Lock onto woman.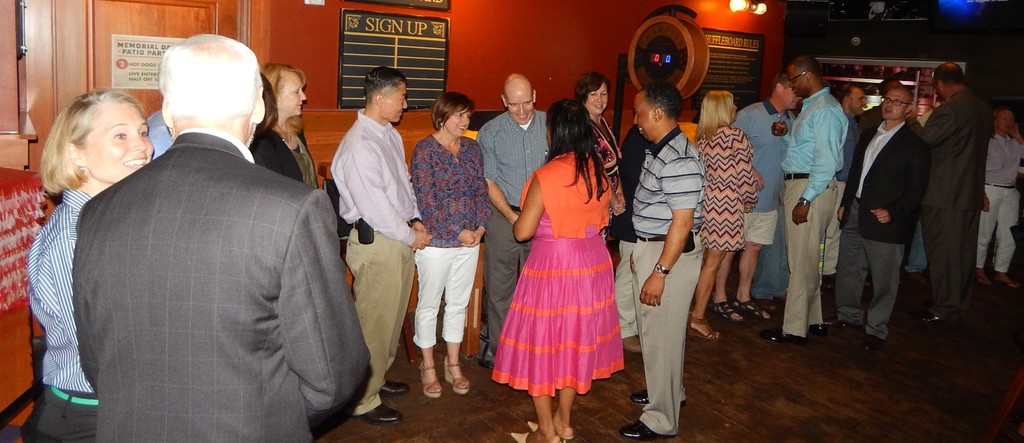
Locked: [496,85,629,419].
